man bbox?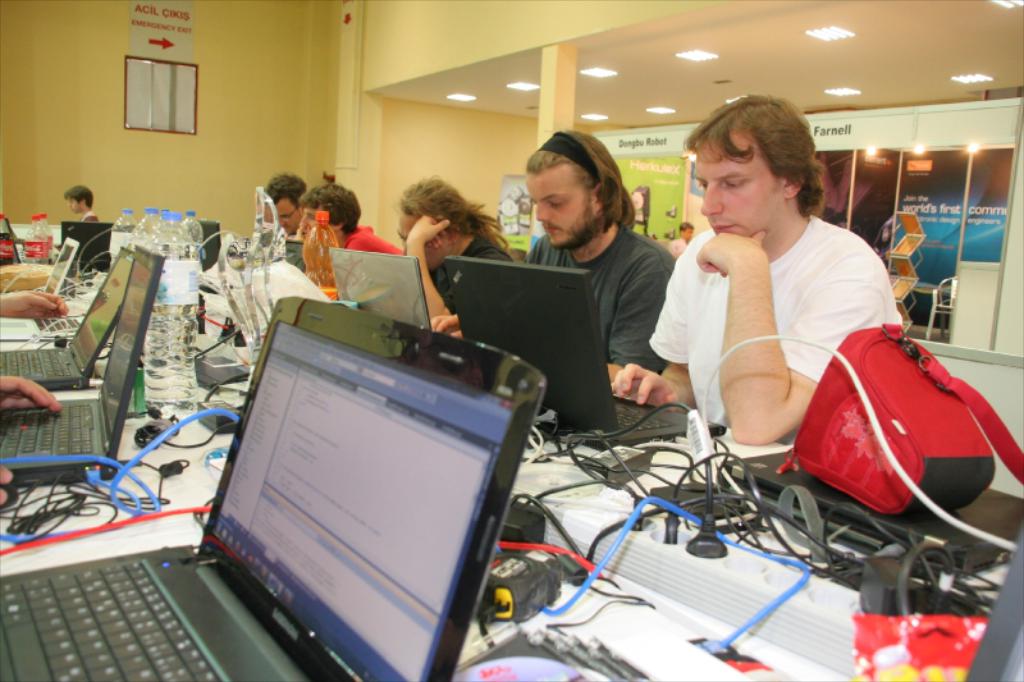
(63,182,99,223)
